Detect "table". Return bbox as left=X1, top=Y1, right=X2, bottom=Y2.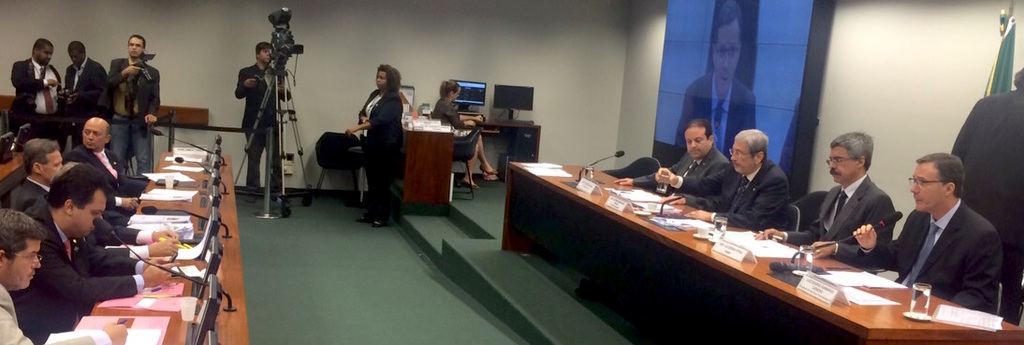
left=53, top=147, right=252, bottom=344.
